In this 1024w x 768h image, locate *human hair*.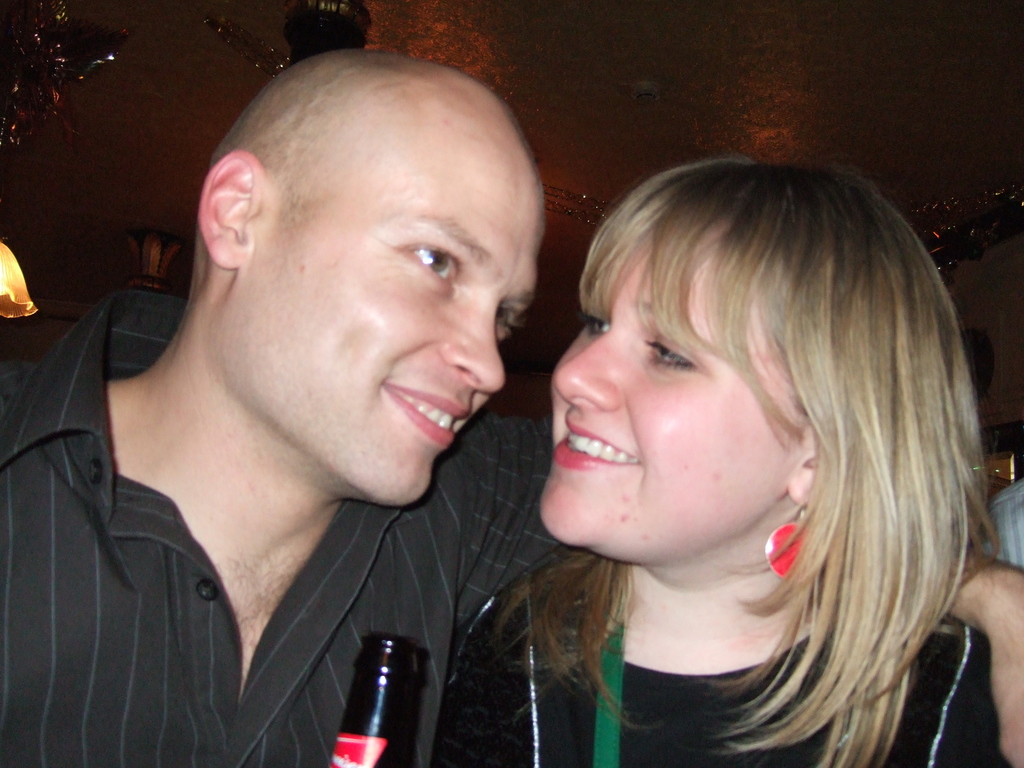
Bounding box: [403,112,968,725].
